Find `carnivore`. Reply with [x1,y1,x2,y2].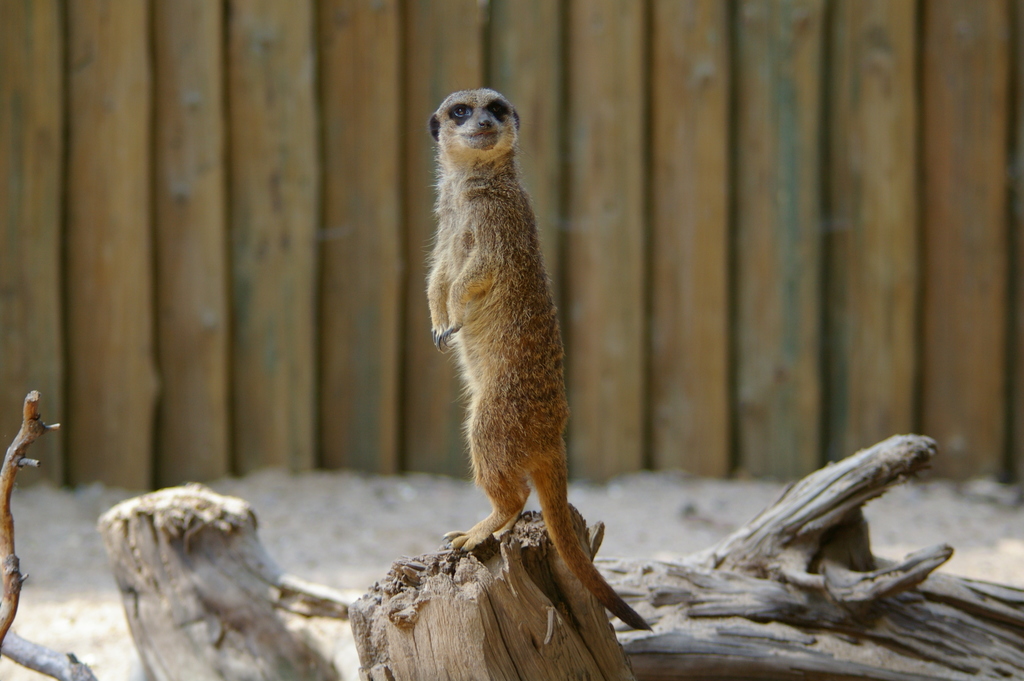
[415,83,612,603].
